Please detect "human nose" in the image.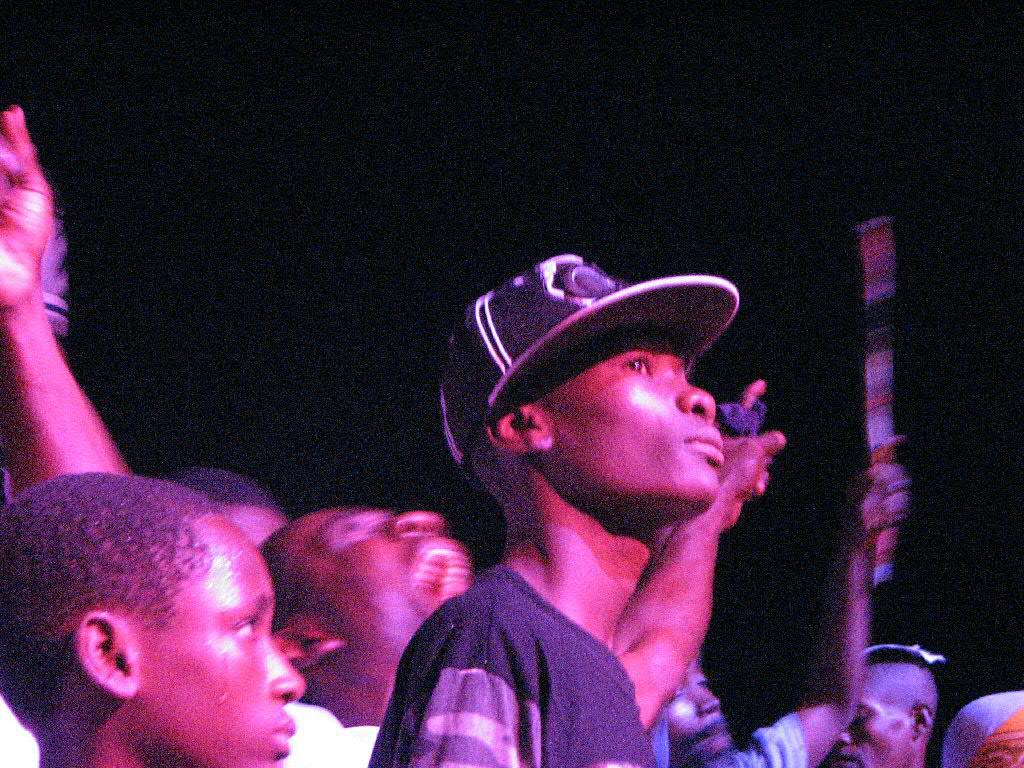
bbox(693, 687, 716, 714).
